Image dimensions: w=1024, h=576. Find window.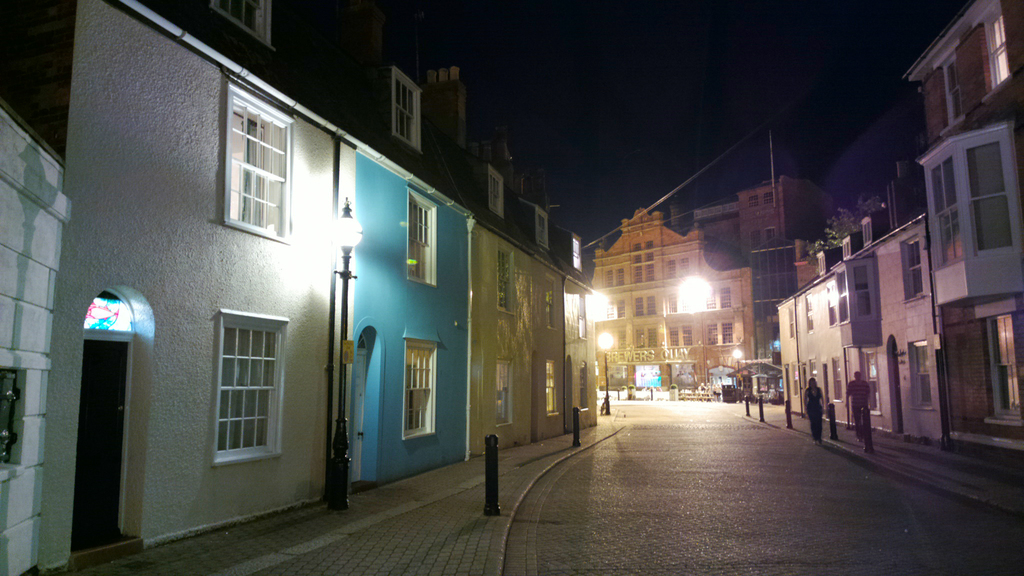
box(633, 325, 644, 348).
